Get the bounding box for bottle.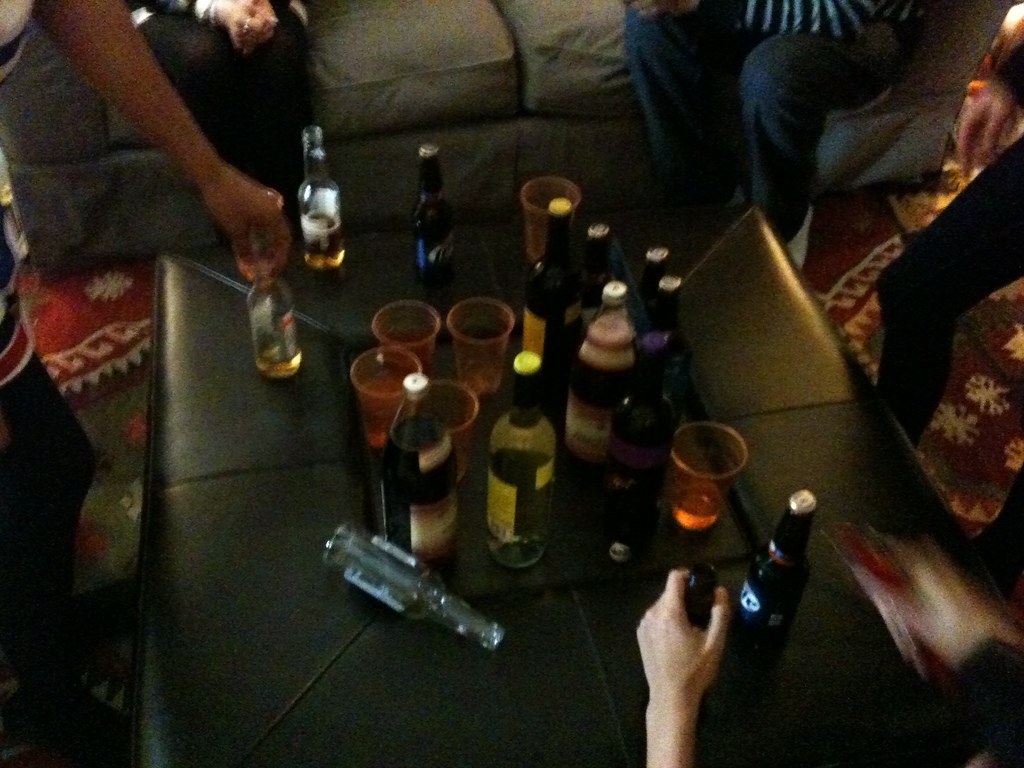
detection(296, 123, 348, 282).
